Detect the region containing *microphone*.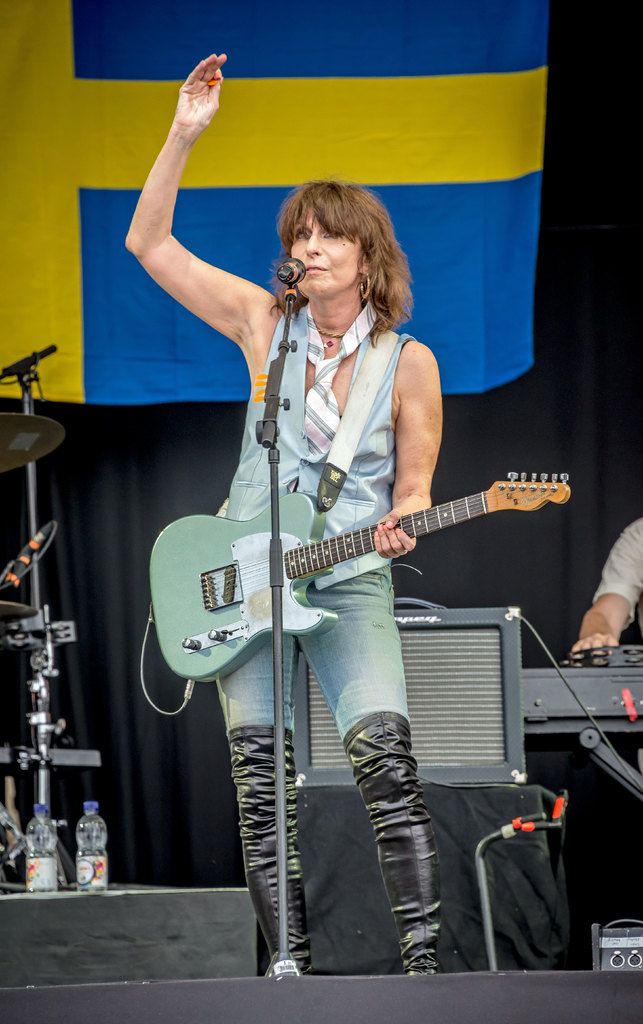
box(278, 253, 309, 285).
